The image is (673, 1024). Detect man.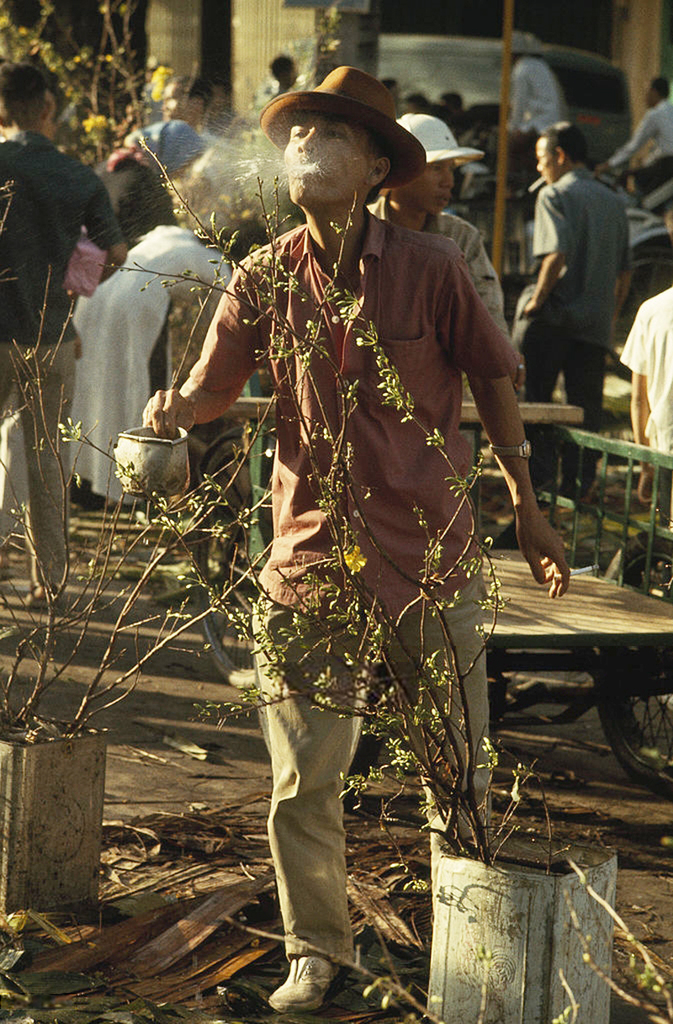
Detection: (0, 64, 128, 605).
